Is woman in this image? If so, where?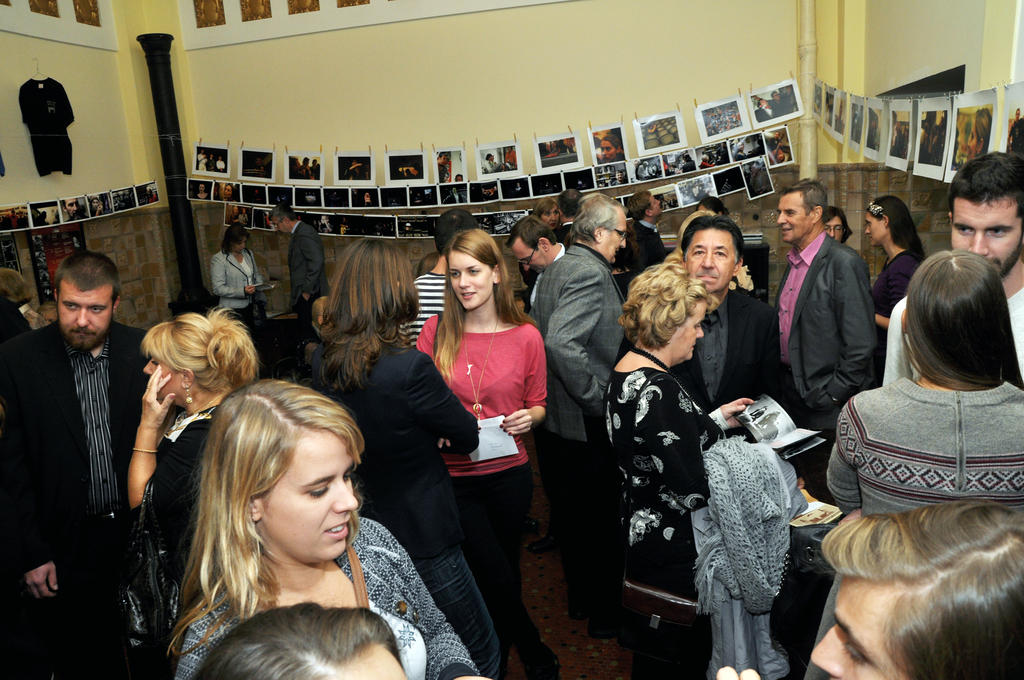
Yes, at detection(189, 604, 415, 679).
